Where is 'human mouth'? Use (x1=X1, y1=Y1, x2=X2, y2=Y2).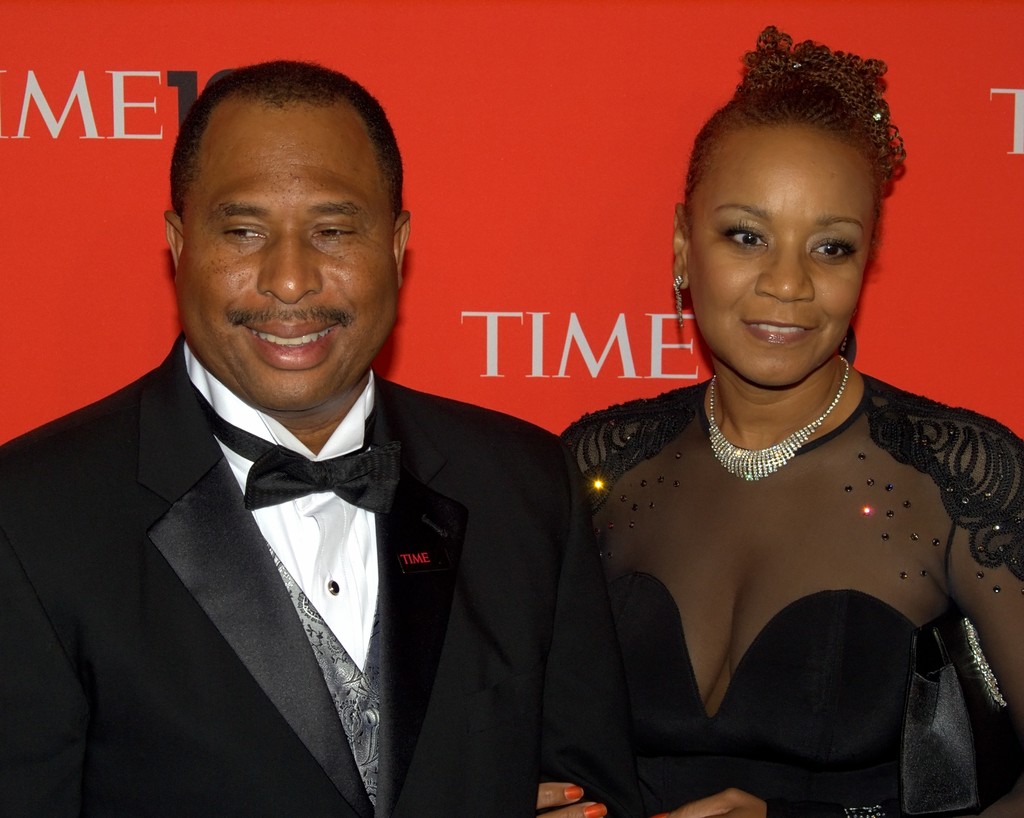
(x1=743, y1=321, x2=811, y2=341).
